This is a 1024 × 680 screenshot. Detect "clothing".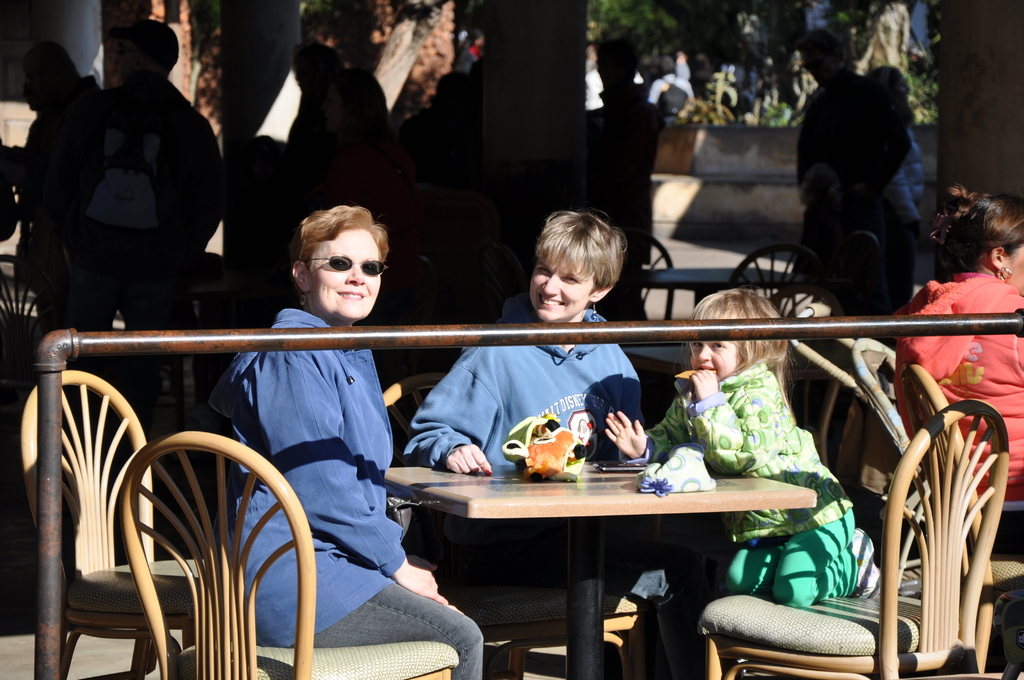
(639, 360, 859, 607).
